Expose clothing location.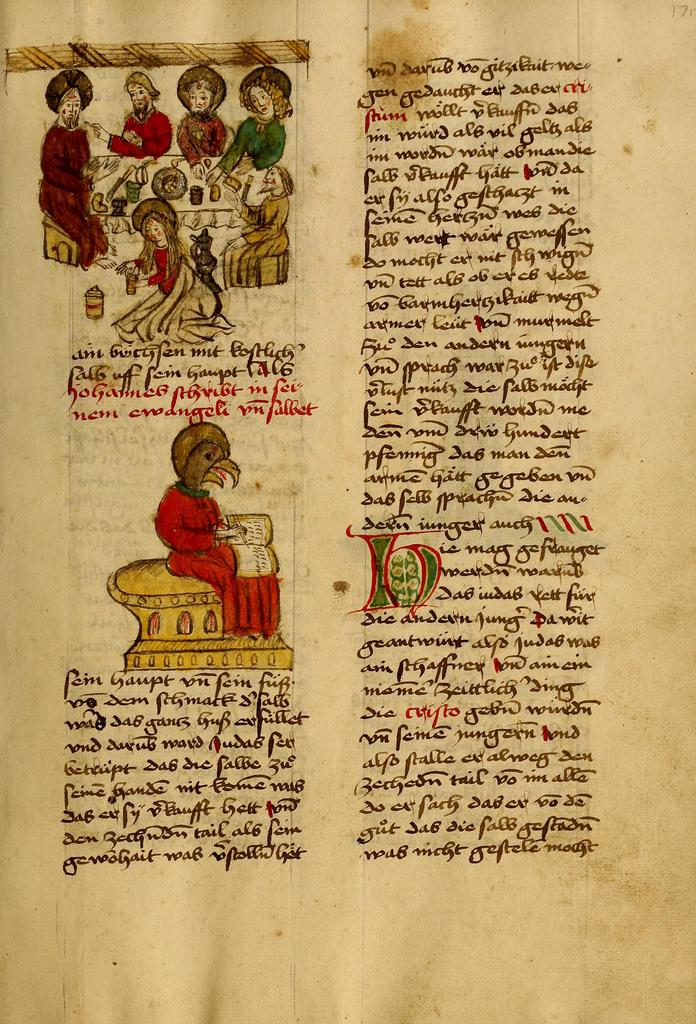
Exposed at bbox=(221, 109, 284, 169).
